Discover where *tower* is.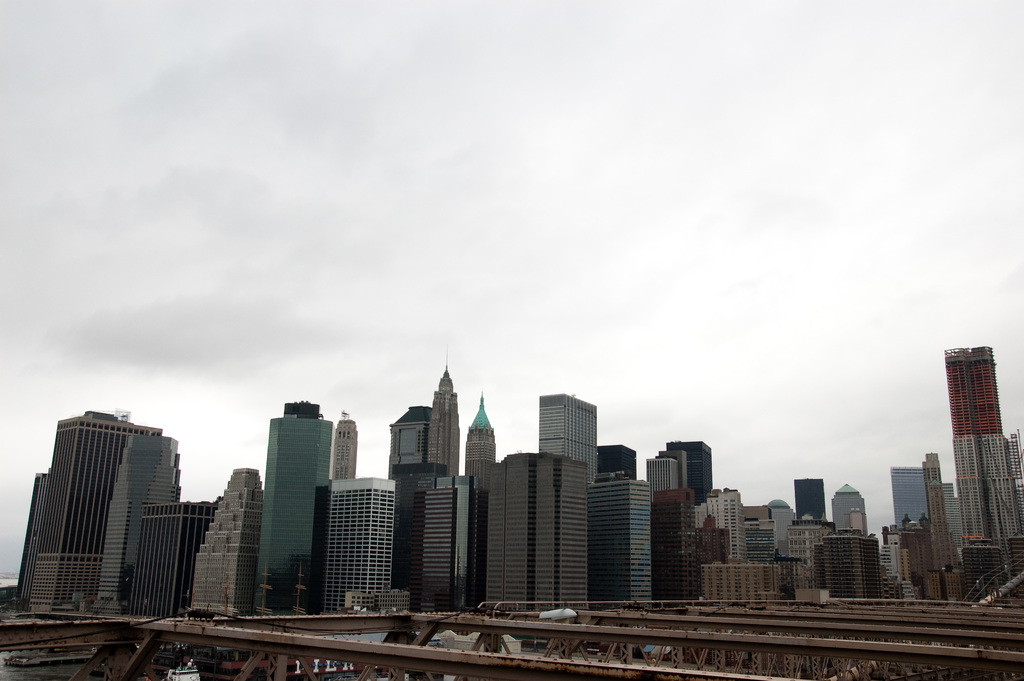
Discovered at {"left": 591, "top": 443, "right": 652, "bottom": 609}.
